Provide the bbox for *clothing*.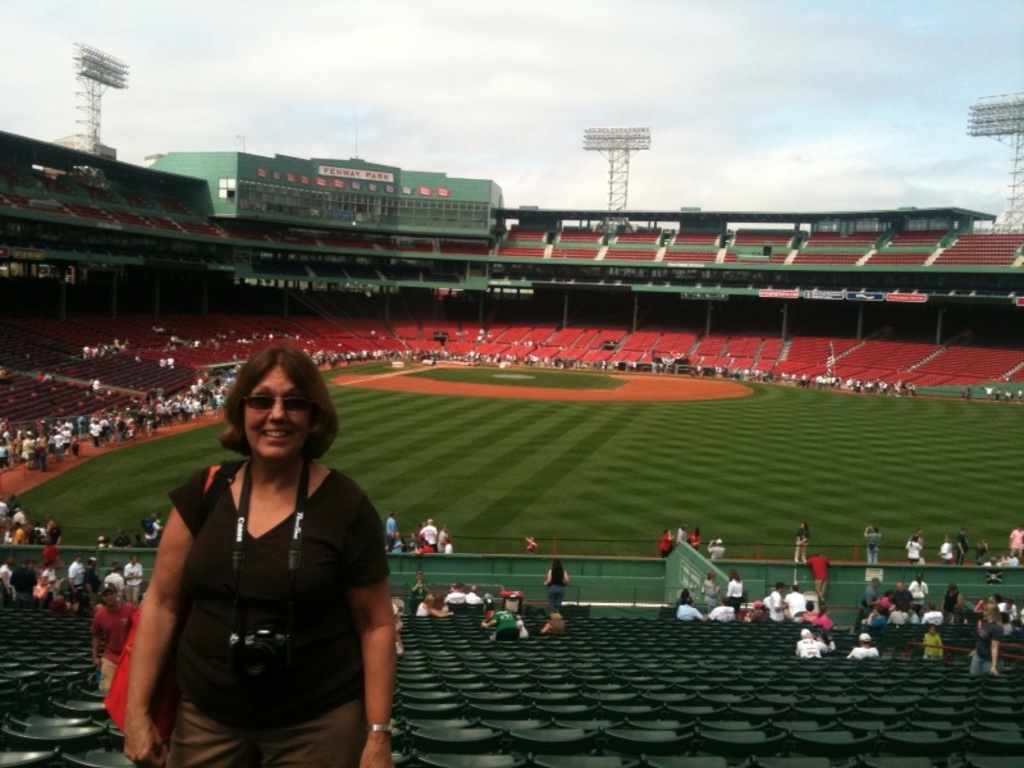
box=[397, 593, 406, 657].
